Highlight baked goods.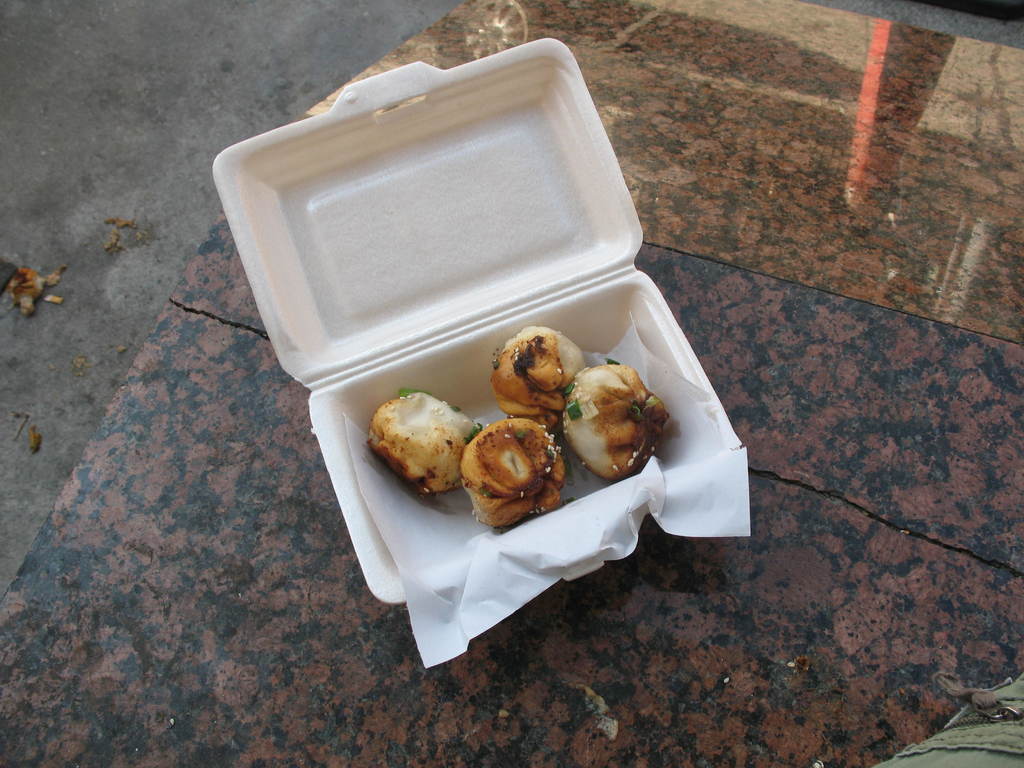
Highlighted region: <bbox>564, 362, 669, 481</bbox>.
